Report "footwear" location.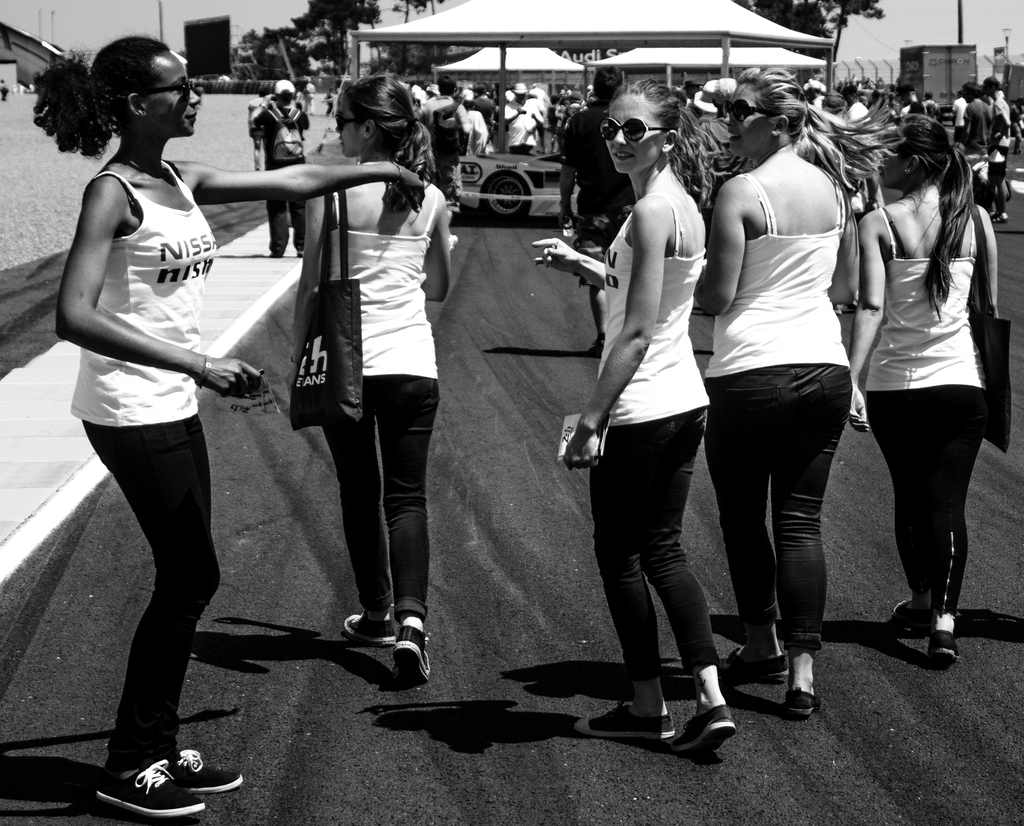
Report: x1=93, y1=720, x2=197, y2=813.
